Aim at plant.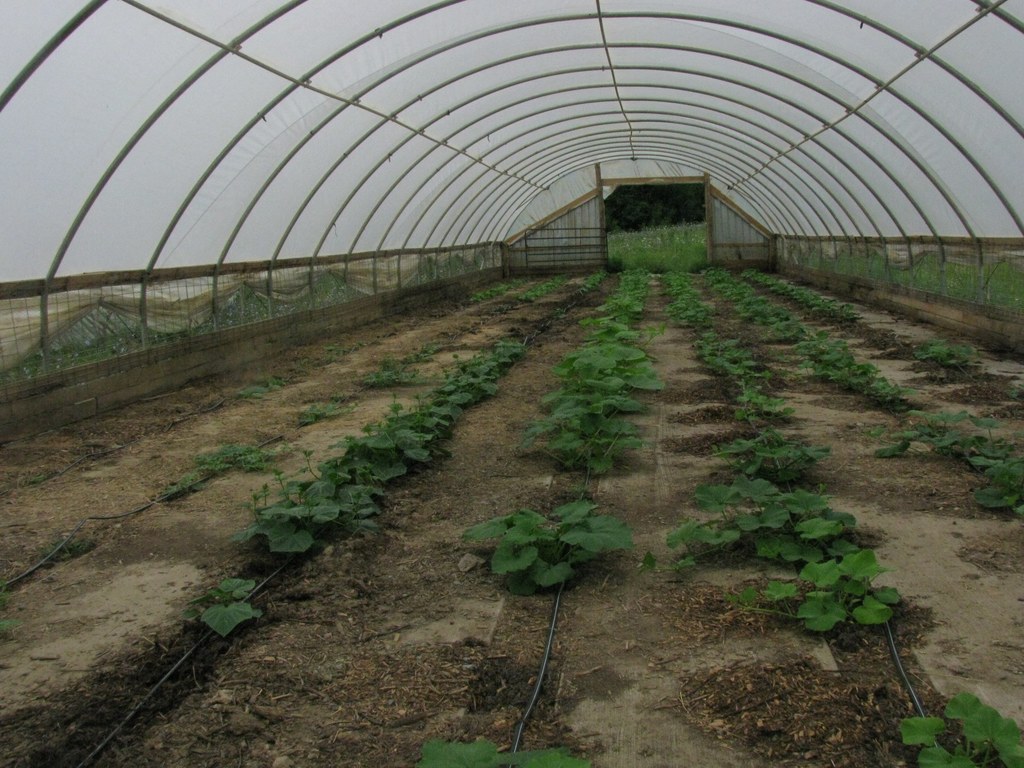
Aimed at select_region(461, 483, 636, 593).
